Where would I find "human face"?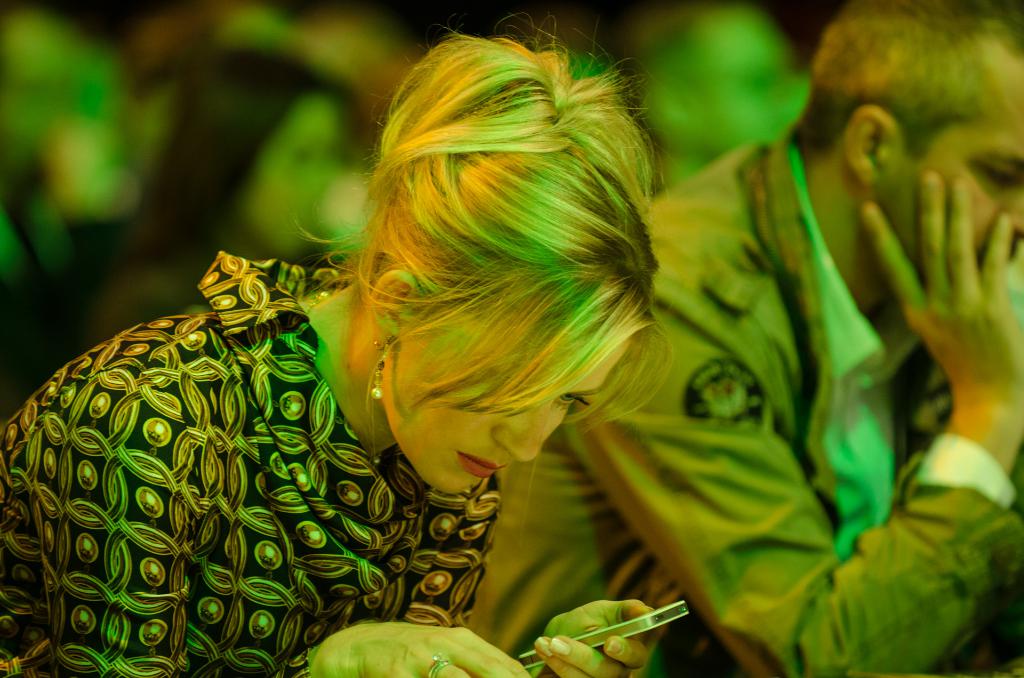
At Rect(877, 59, 1023, 276).
